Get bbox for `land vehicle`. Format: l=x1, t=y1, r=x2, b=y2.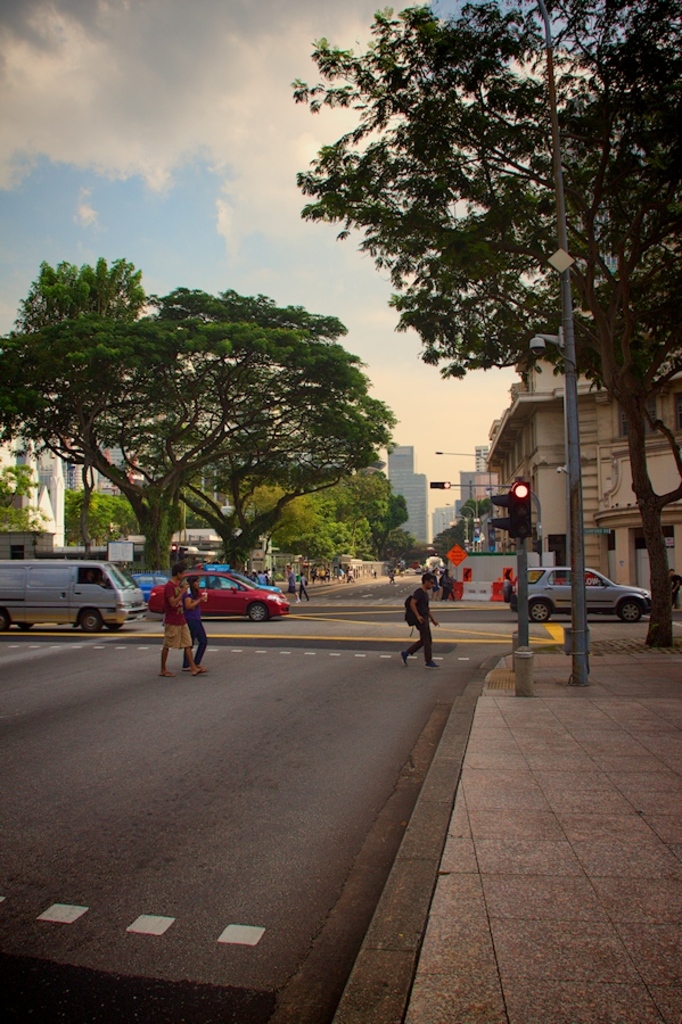
l=153, t=567, r=297, b=634.
